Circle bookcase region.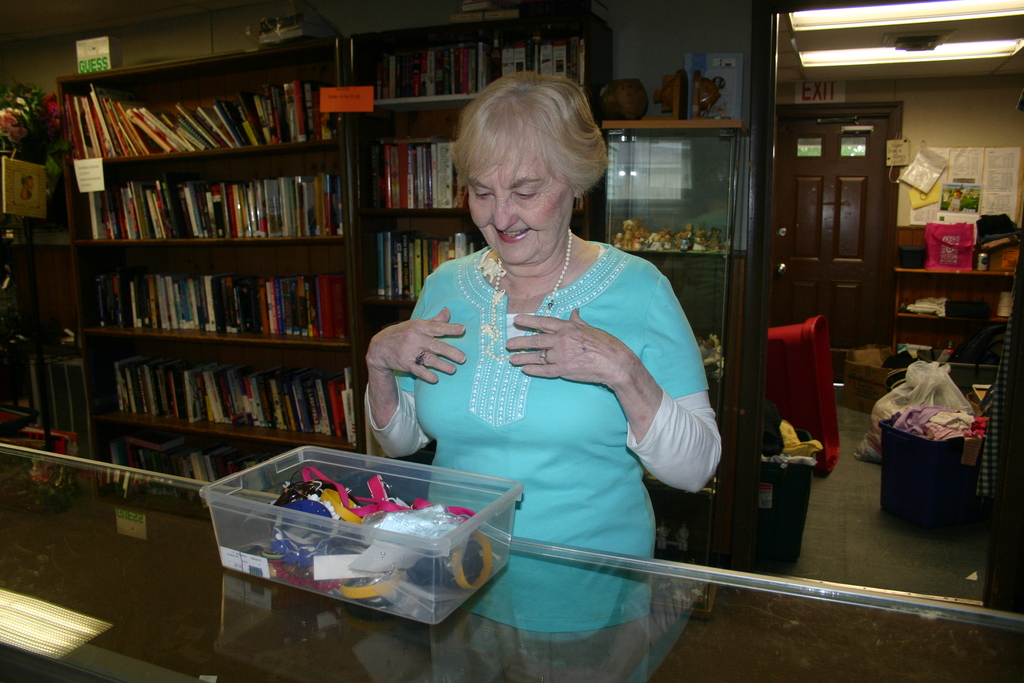
Region: bbox=(54, 31, 354, 520).
